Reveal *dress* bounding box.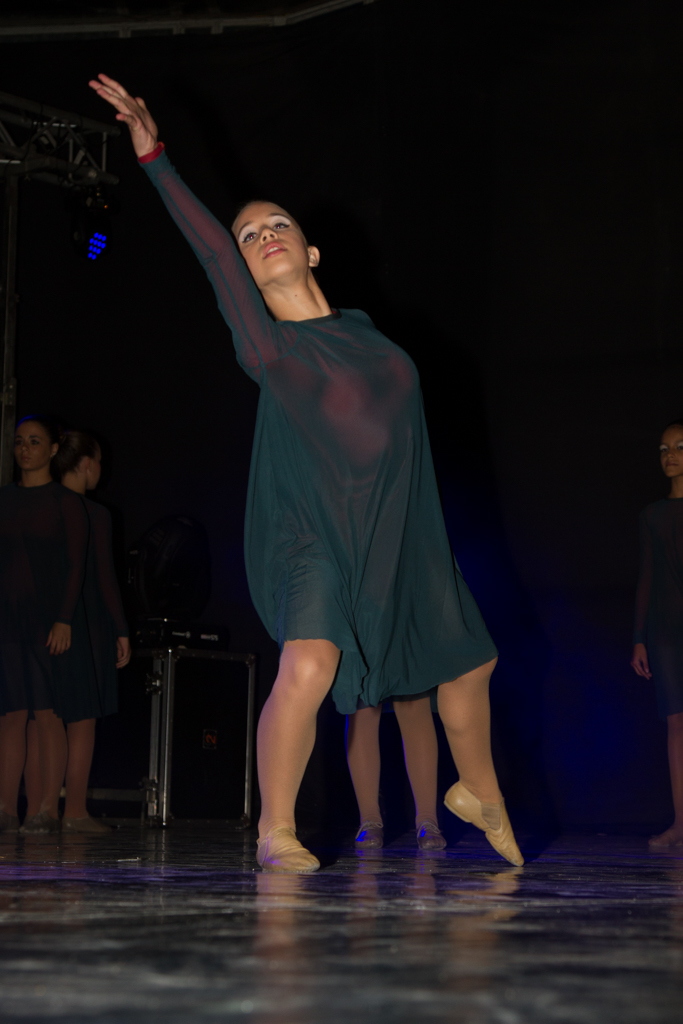
Revealed: rect(631, 496, 682, 723).
